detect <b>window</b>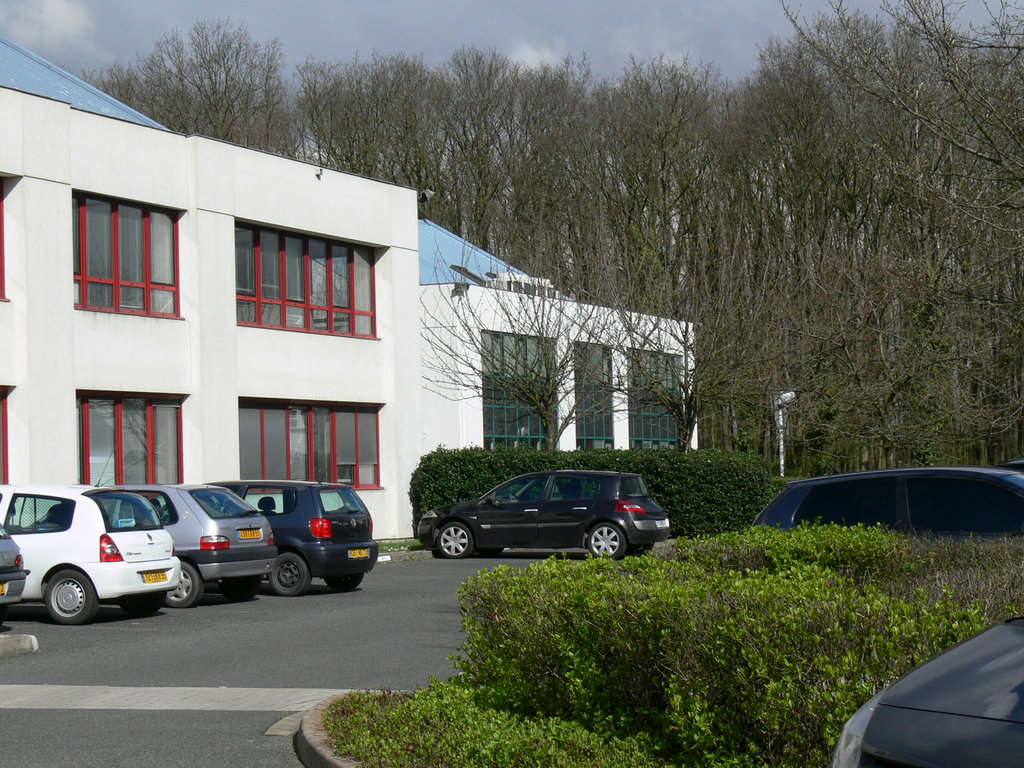
{"x1": 72, "y1": 176, "x2": 184, "y2": 332}
